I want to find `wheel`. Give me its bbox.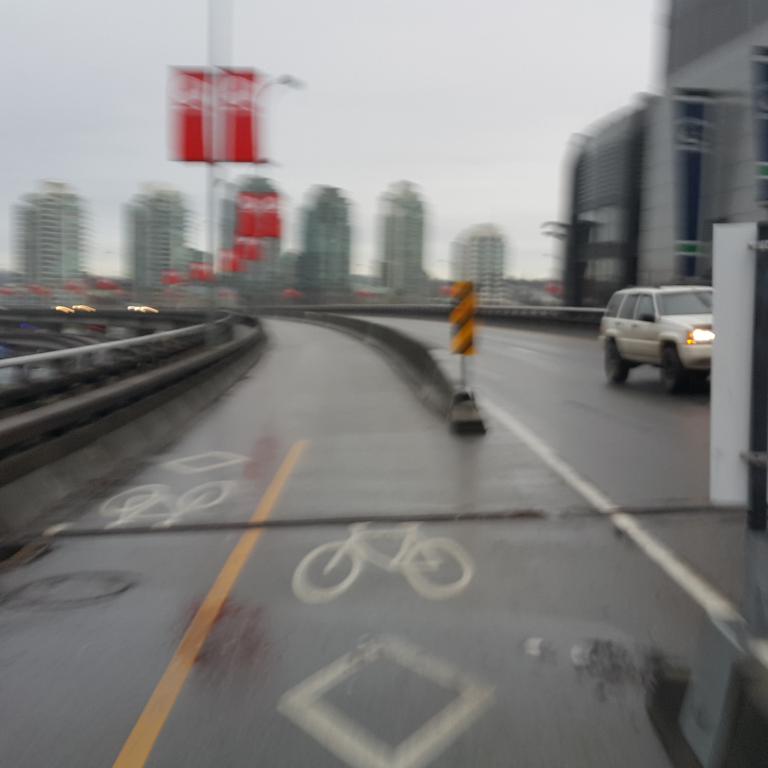
[295, 541, 360, 604].
